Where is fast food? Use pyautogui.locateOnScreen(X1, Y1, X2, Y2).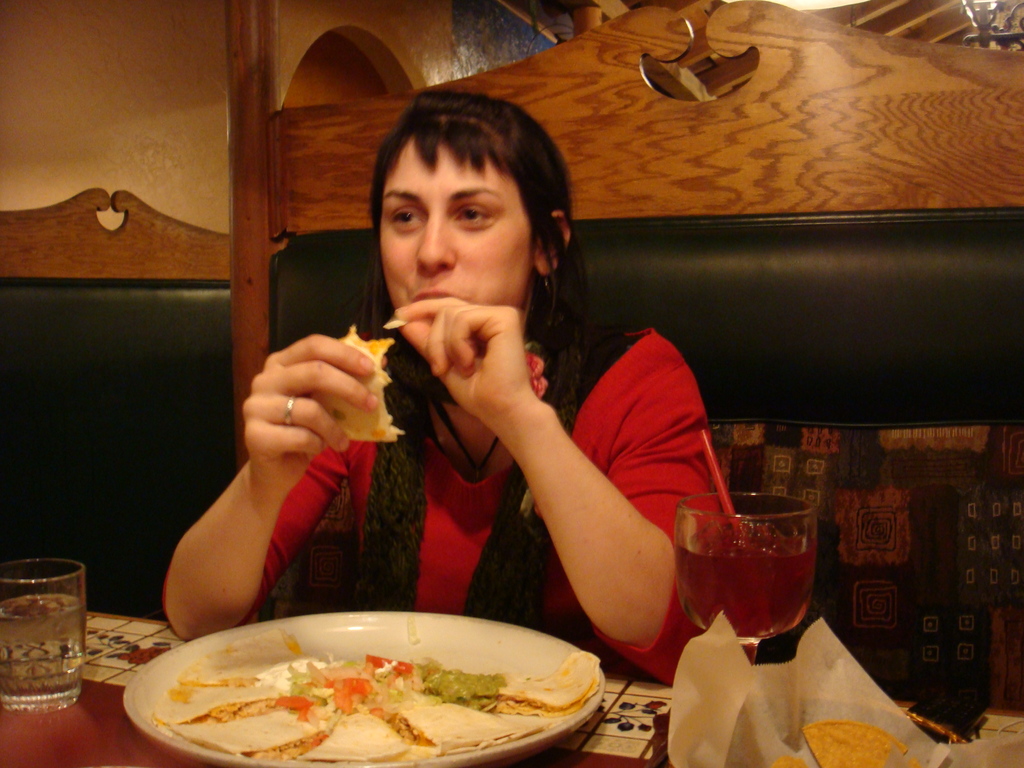
pyautogui.locateOnScreen(798, 721, 912, 767).
